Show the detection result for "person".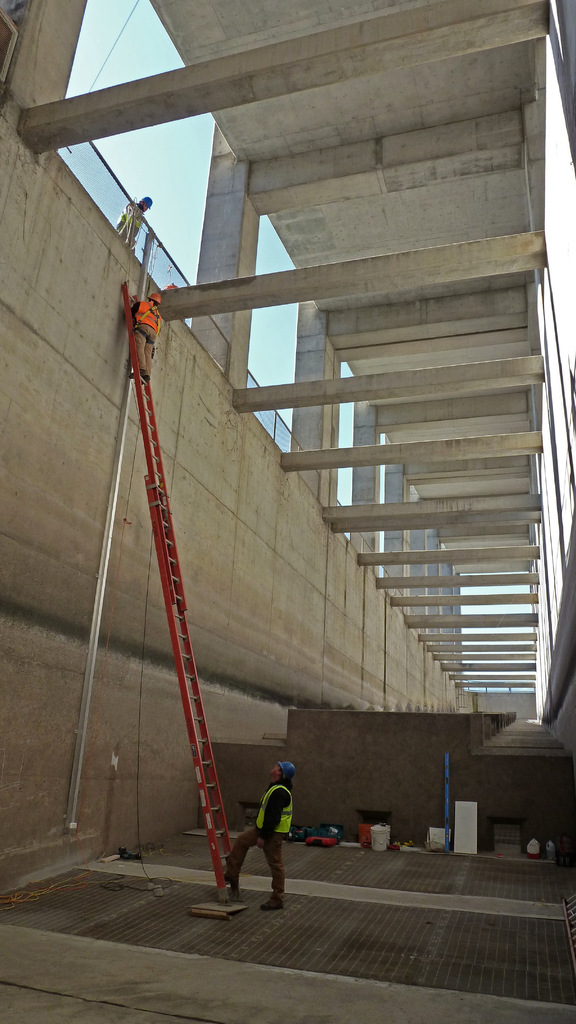
bbox=(226, 758, 298, 915).
